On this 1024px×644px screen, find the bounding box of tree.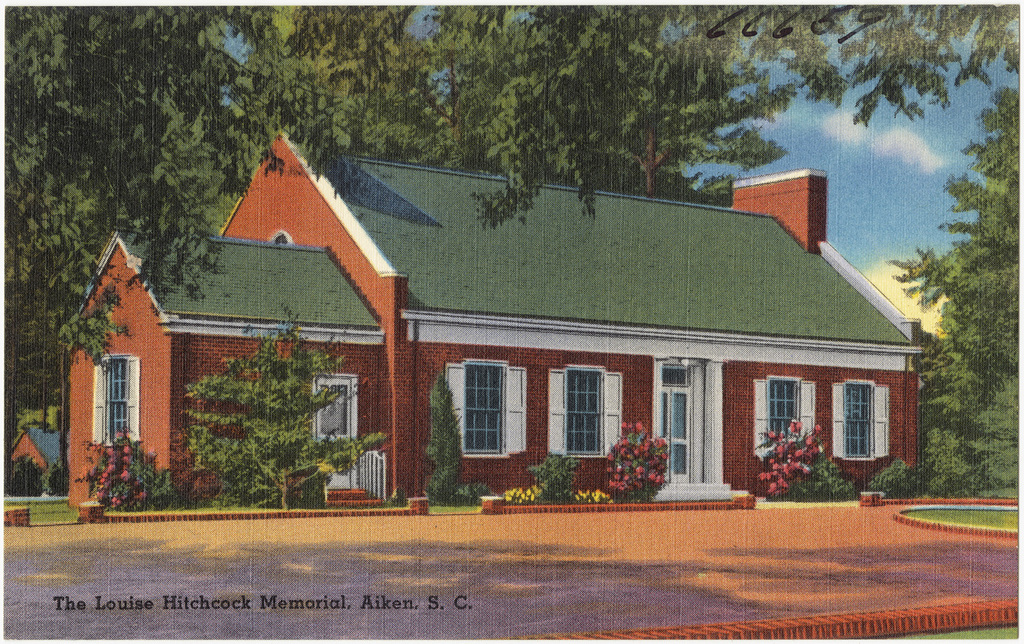
Bounding box: 3/7/354/362.
